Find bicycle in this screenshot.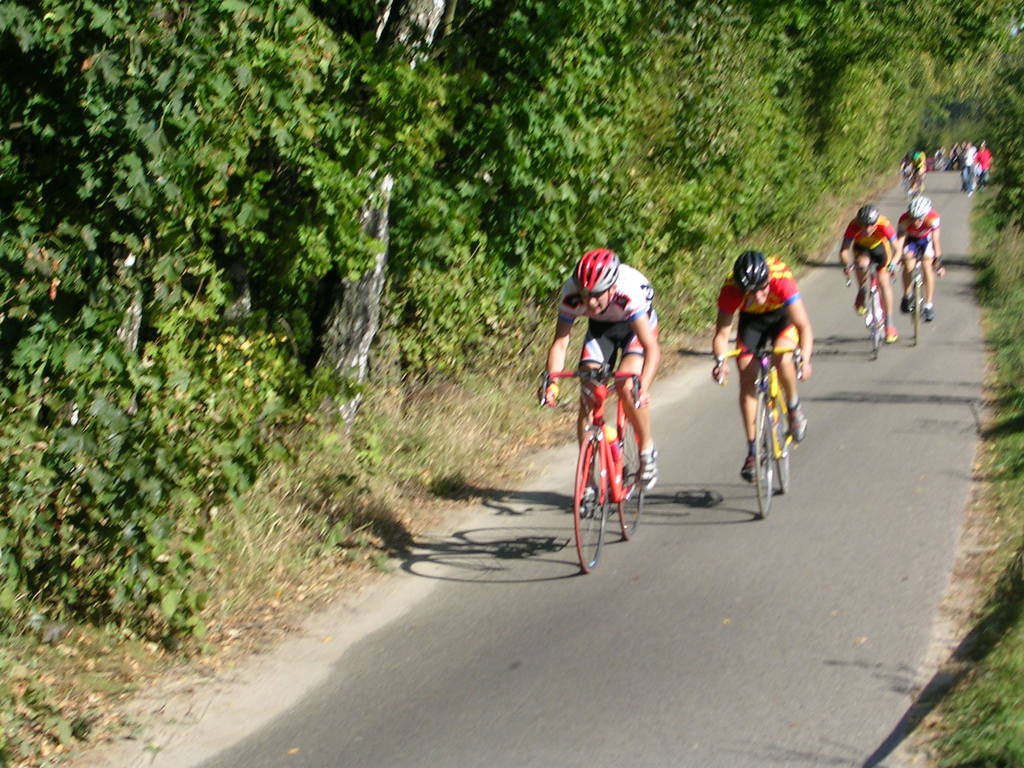
The bounding box for bicycle is l=844, t=250, r=895, b=360.
